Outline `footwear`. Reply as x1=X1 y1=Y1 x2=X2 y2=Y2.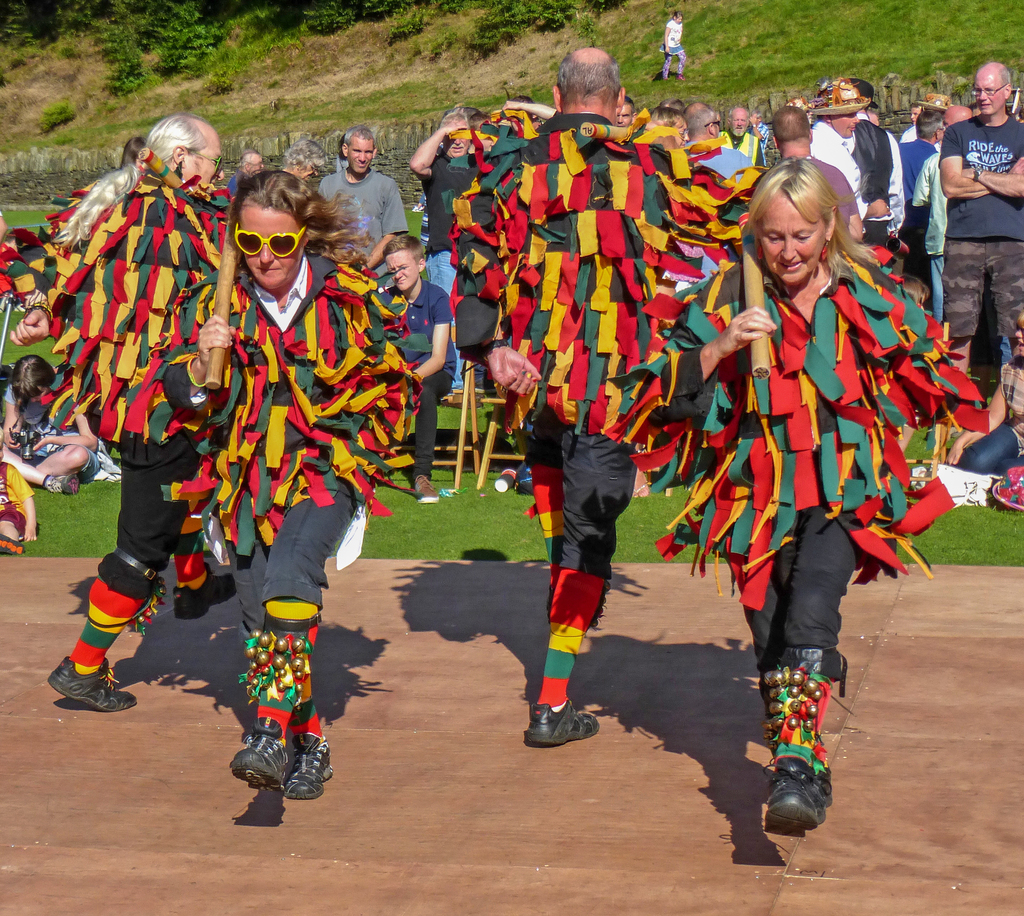
x1=761 y1=749 x2=836 y2=833.
